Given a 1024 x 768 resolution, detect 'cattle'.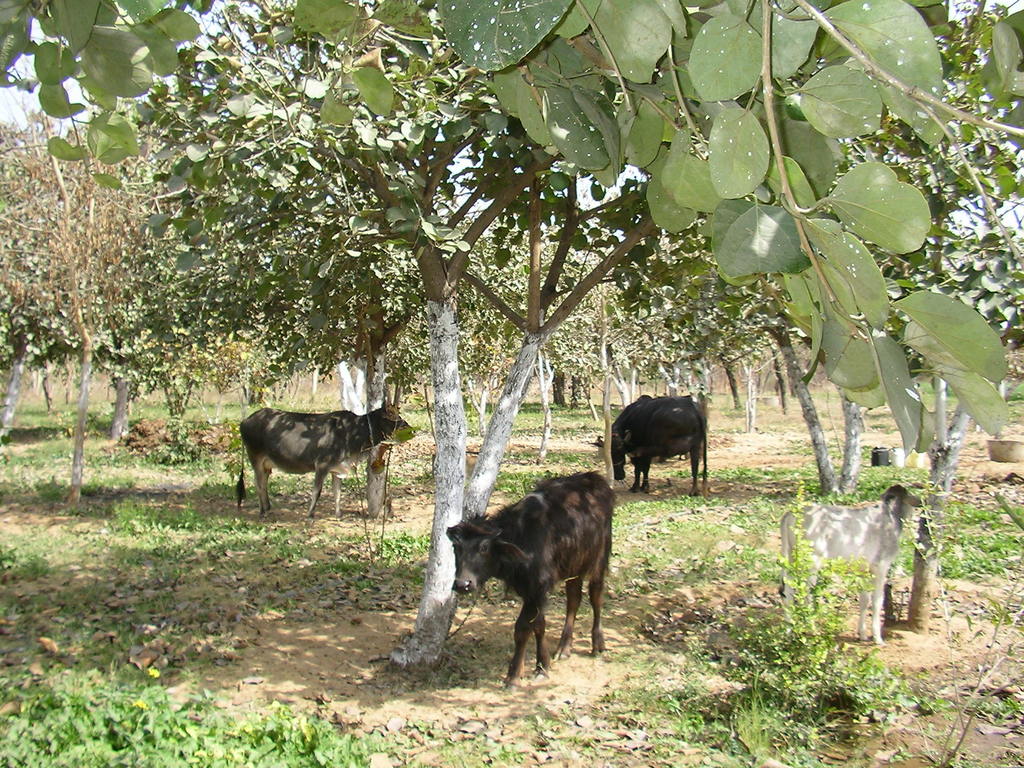
Rect(774, 484, 914, 647).
